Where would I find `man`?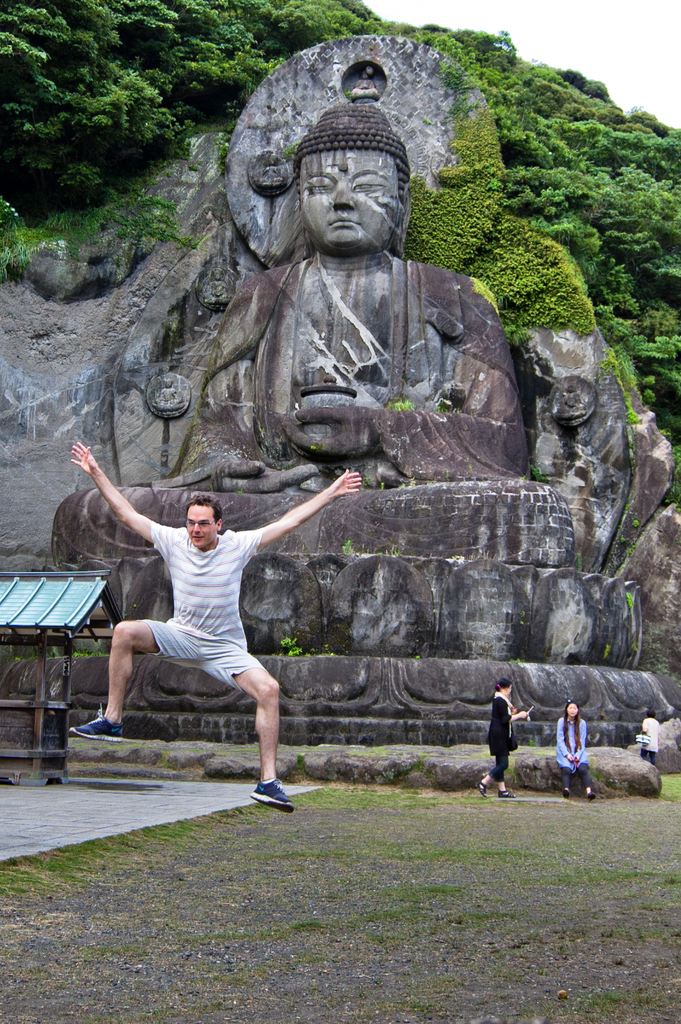
At (69,440,362,813).
